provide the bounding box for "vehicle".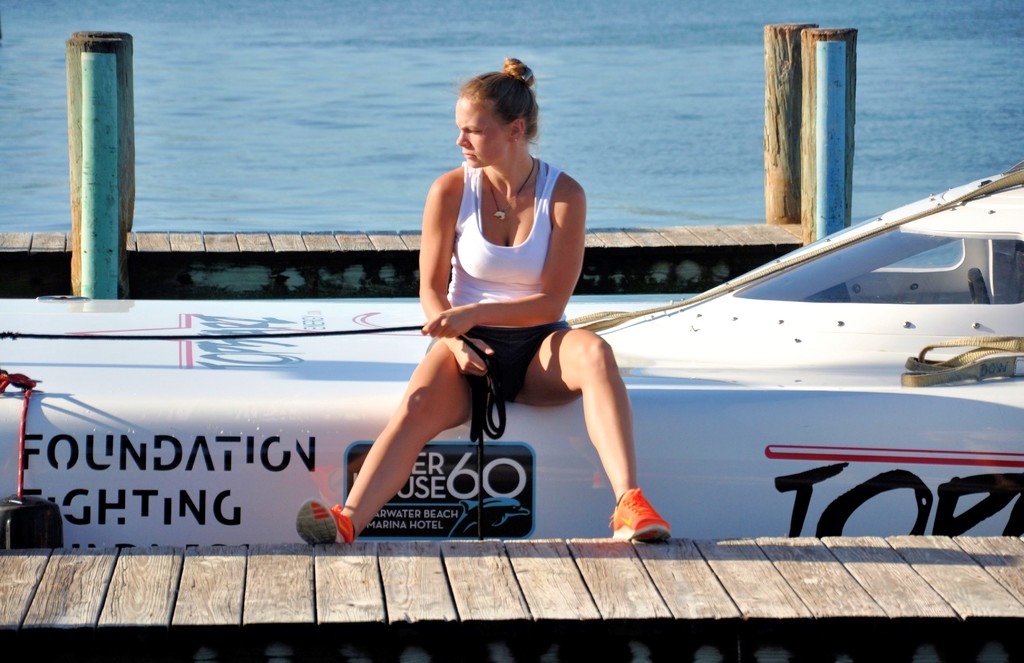
<box>0,16,1023,662</box>.
